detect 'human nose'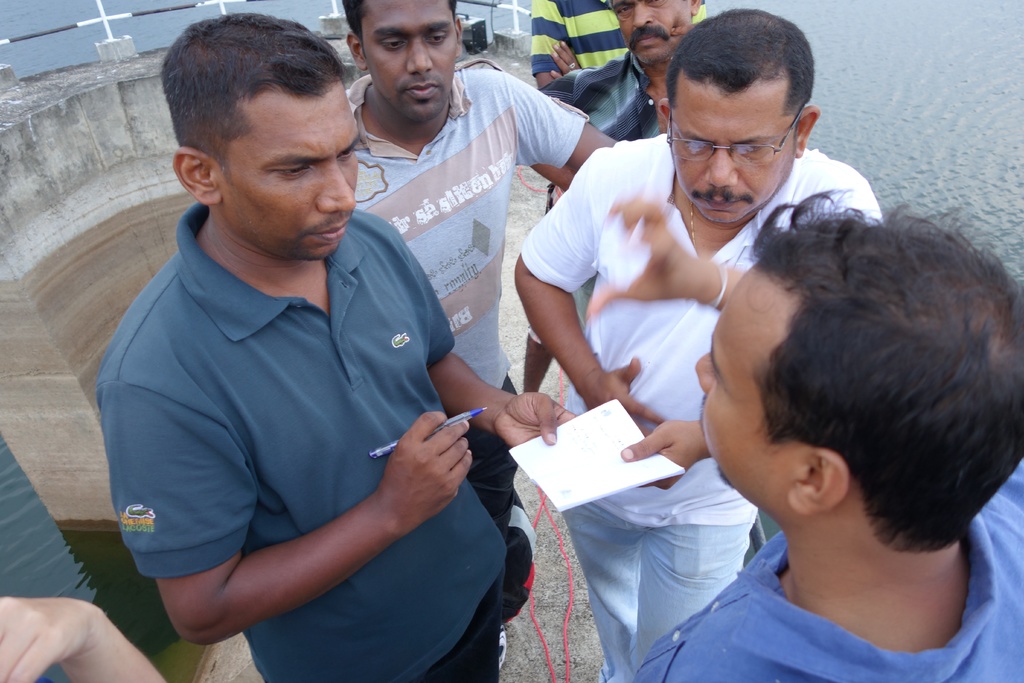
[left=321, top=160, right=358, bottom=213]
